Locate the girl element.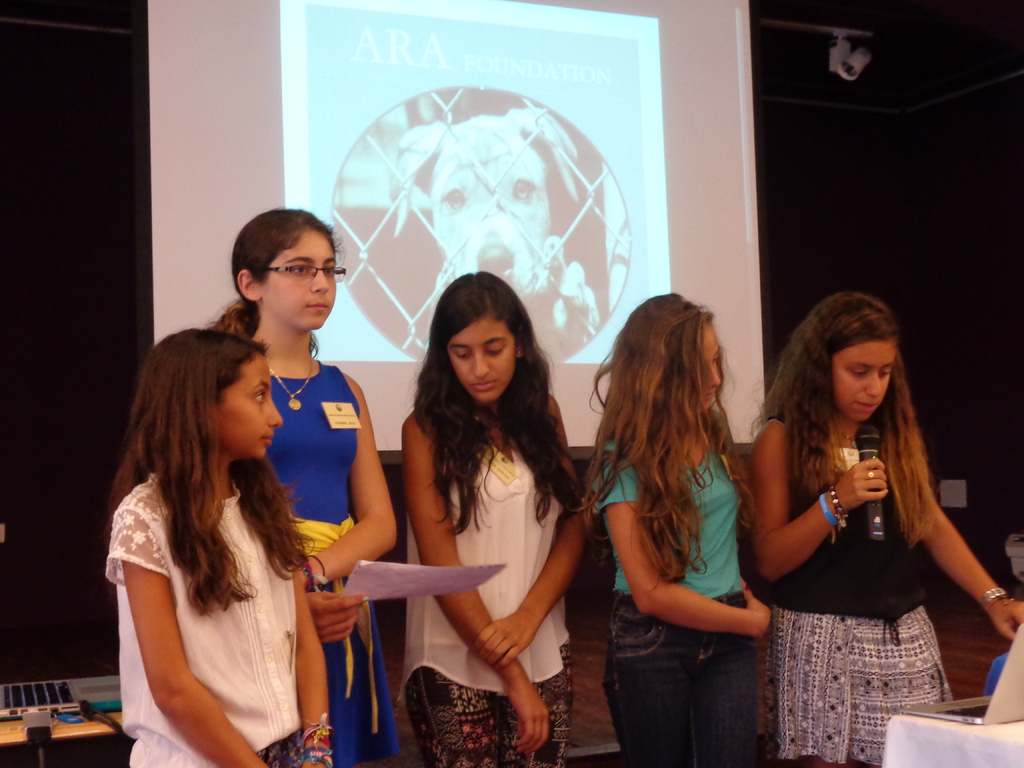
Element bbox: crop(405, 266, 590, 765).
